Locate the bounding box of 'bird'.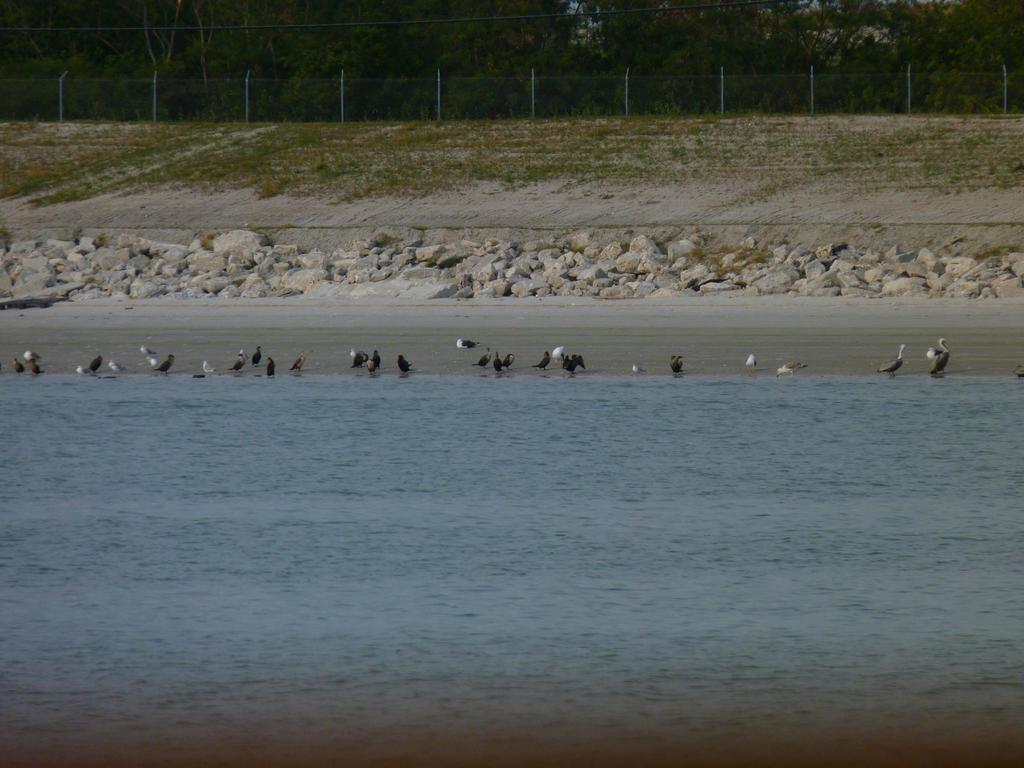
Bounding box: bbox(365, 356, 378, 376).
